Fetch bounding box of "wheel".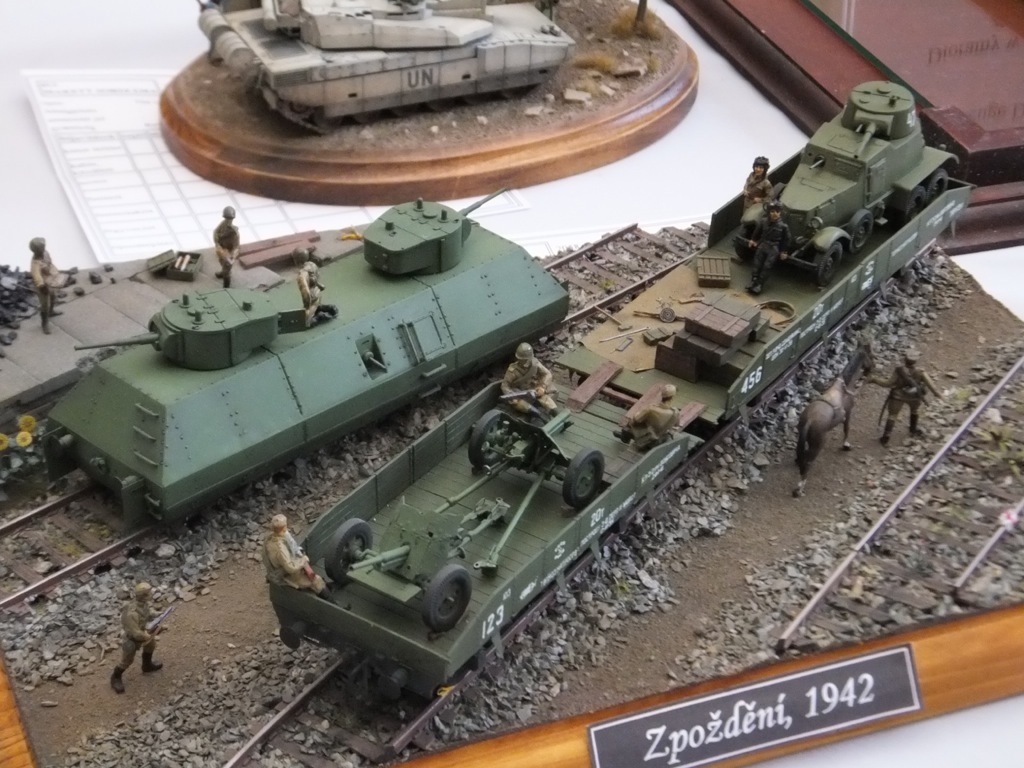
Bbox: Rect(423, 565, 470, 626).
